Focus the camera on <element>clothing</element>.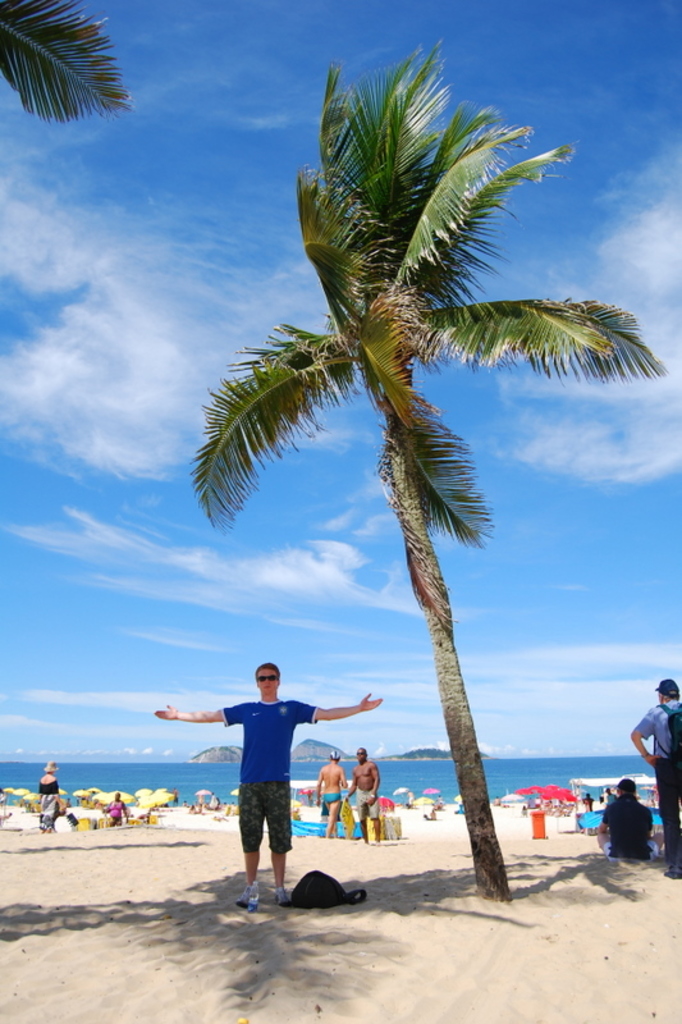
Focus region: (357,787,380,819).
